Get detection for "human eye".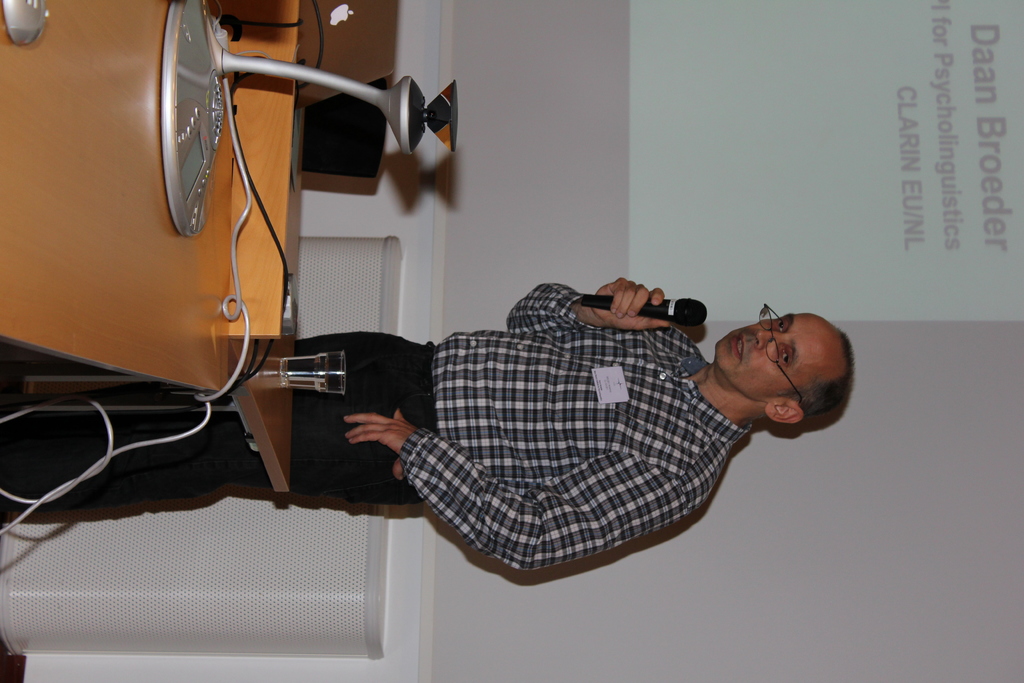
Detection: x1=778 y1=349 x2=792 y2=366.
